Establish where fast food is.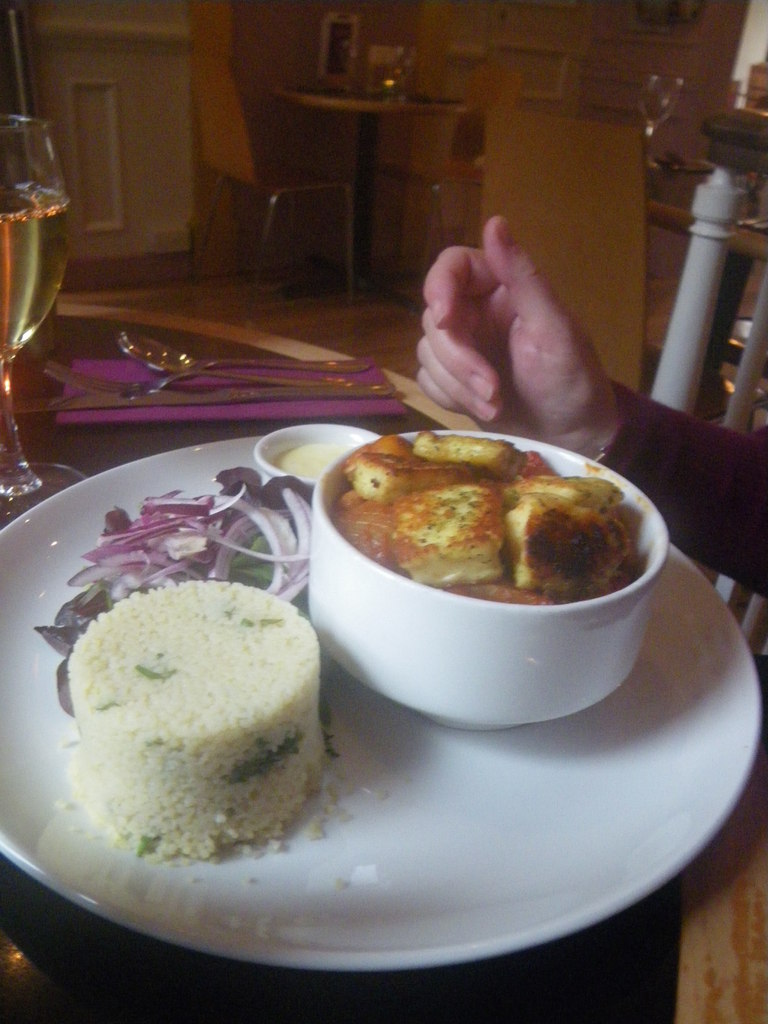
Established at box(65, 582, 320, 856).
